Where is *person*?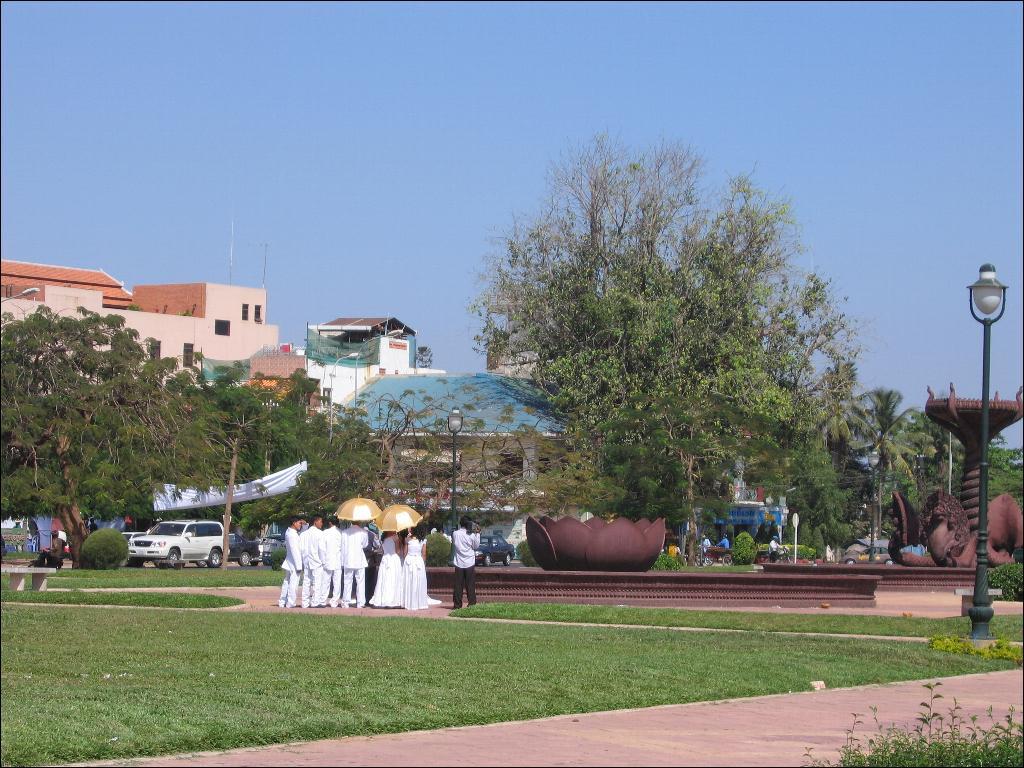
l=714, t=536, r=732, b=551.
